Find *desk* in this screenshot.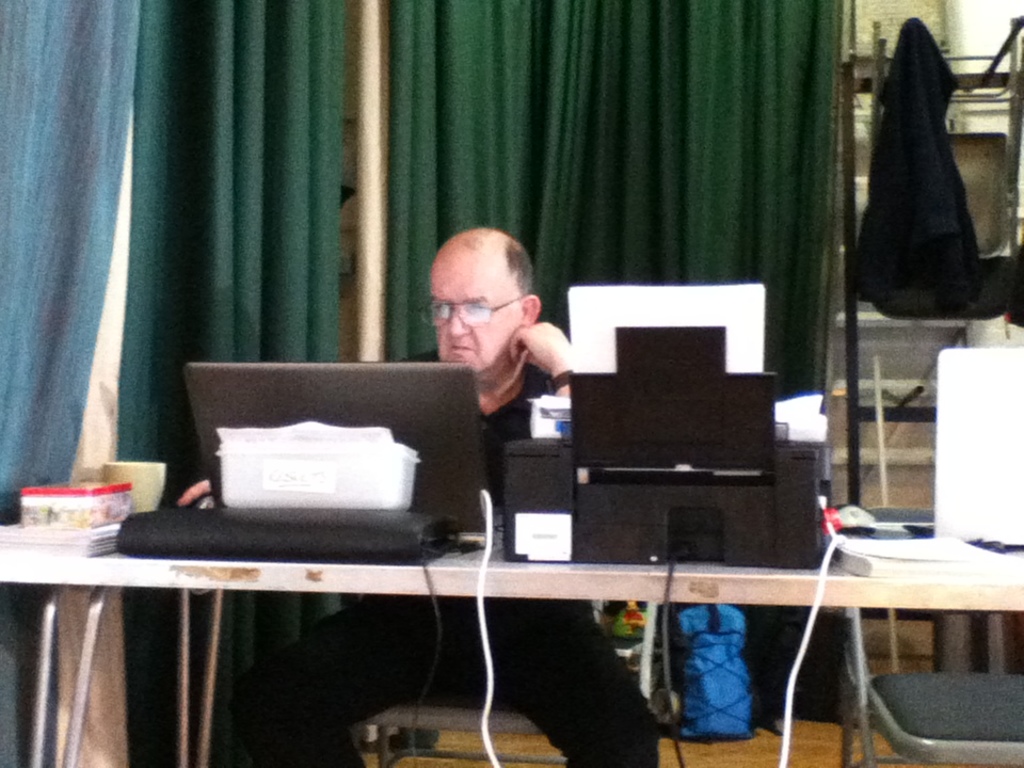
The bounding box for *desk* is [96,337,972,758].
